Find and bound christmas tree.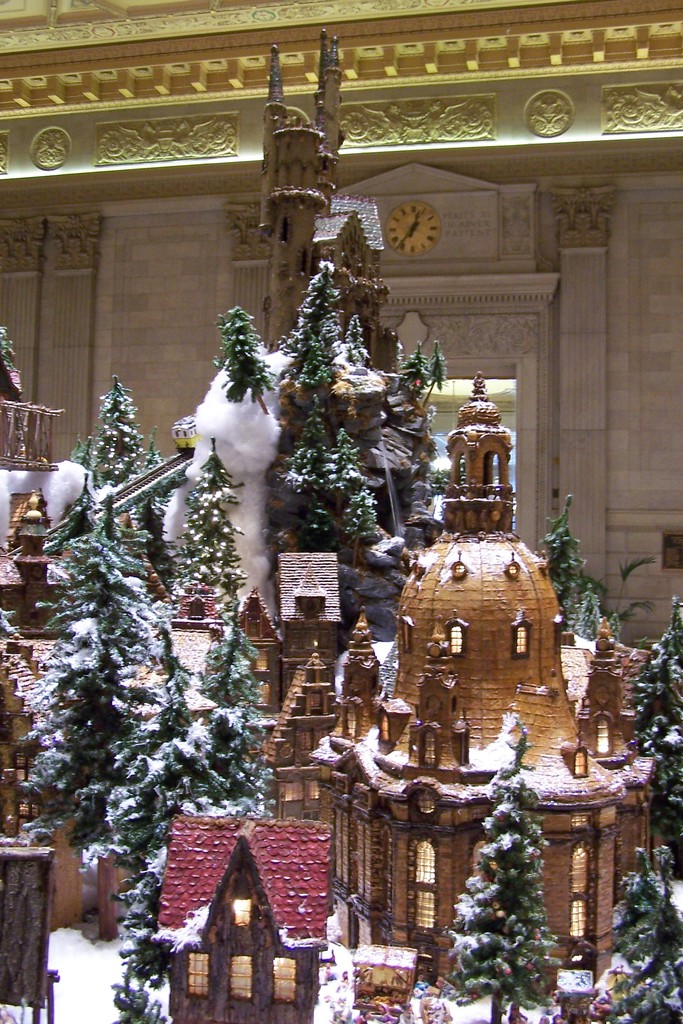
Bound: Rect(600, 845, 682, 1023).
